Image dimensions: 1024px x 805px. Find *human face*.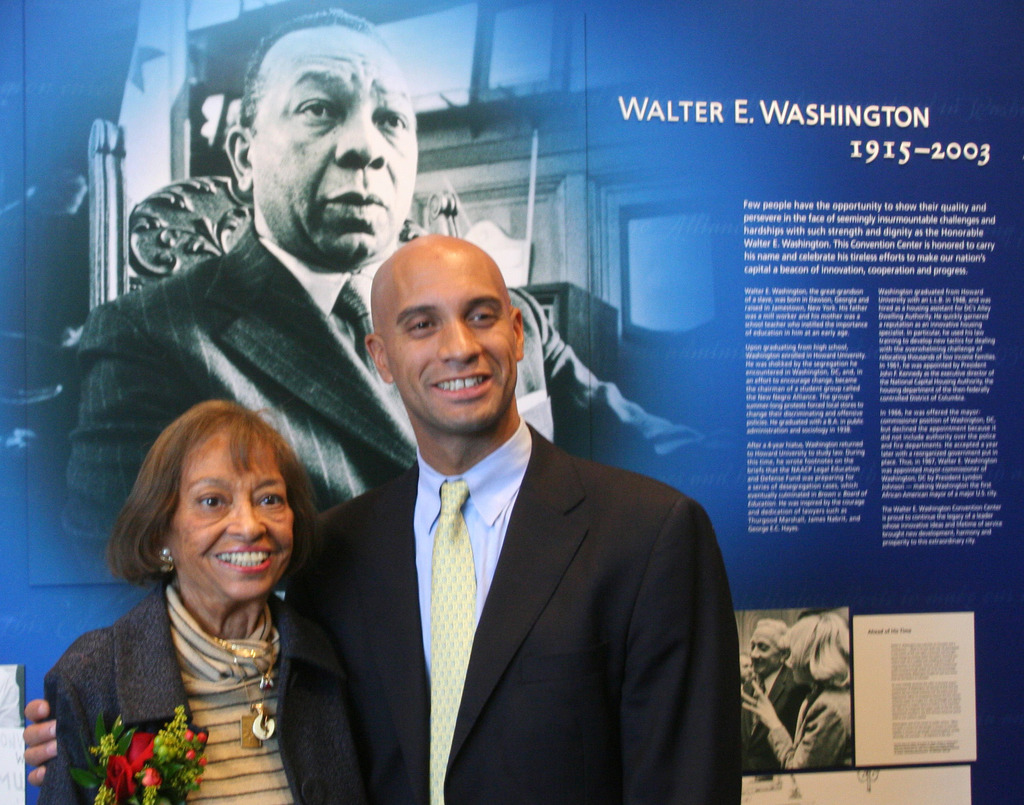
[left=381, top=258, right=517, bottom=437].
